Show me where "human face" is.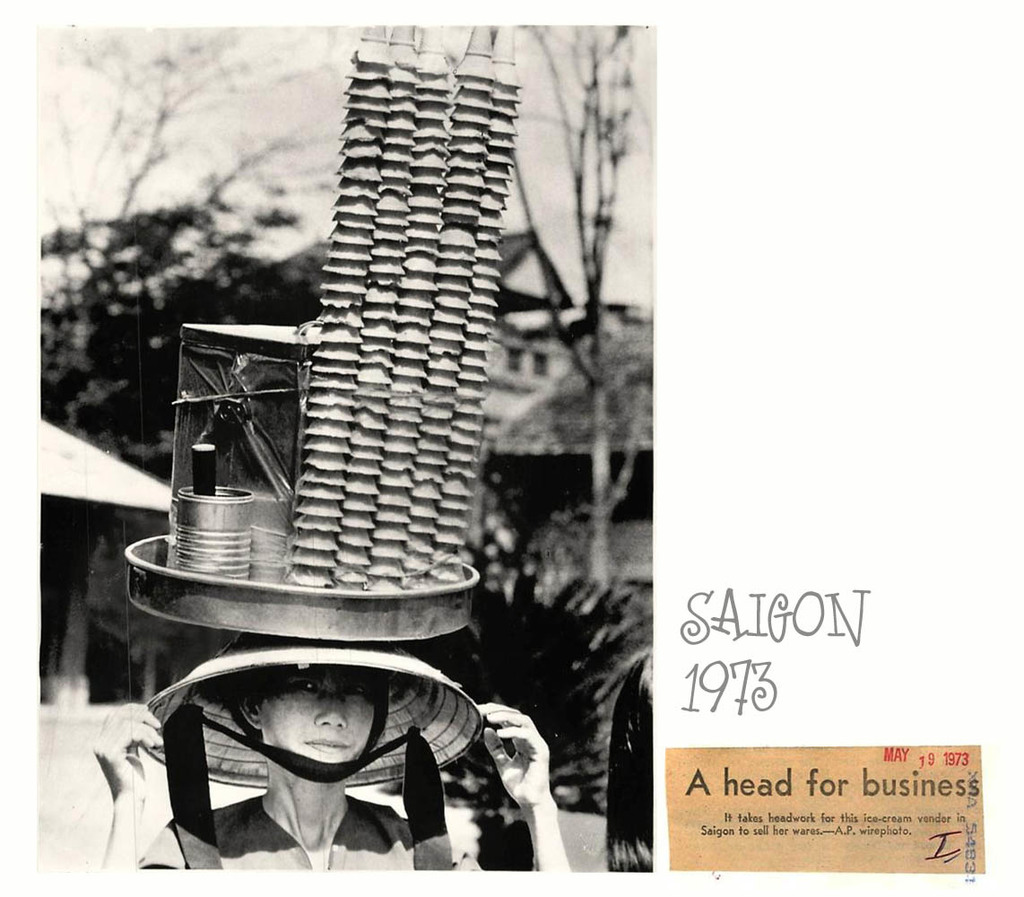
"human face" is at (x1=262, y1=669, x2=386, y2=769).
